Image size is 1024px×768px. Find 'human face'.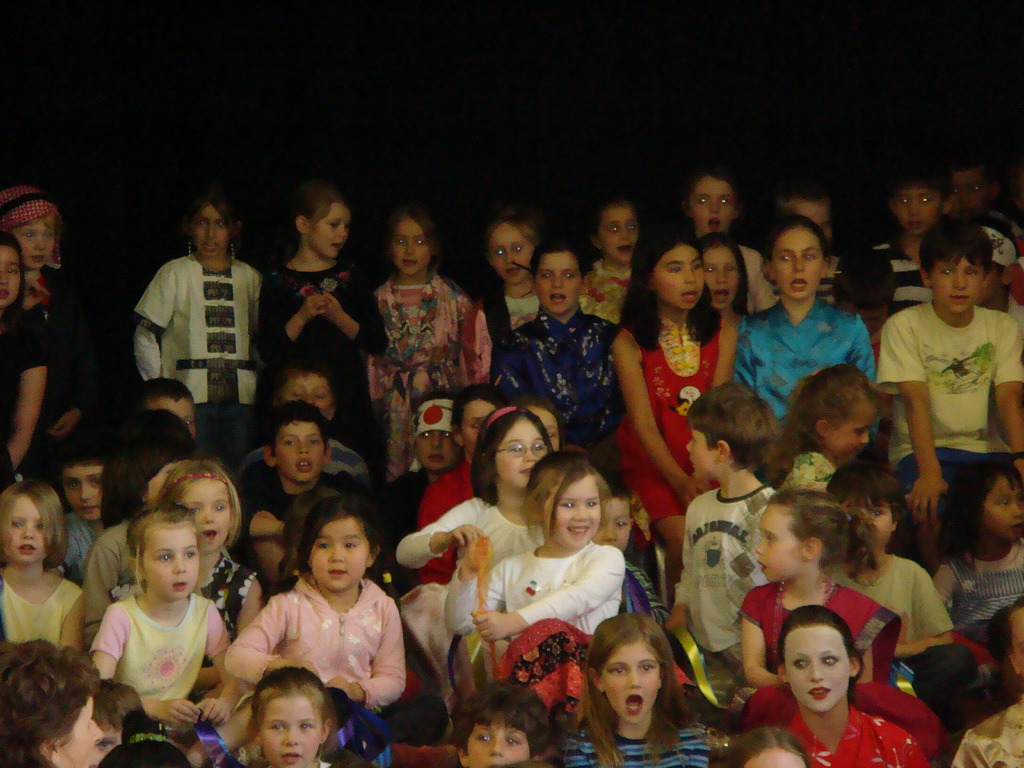
locate(700, 243, 744, 309).
